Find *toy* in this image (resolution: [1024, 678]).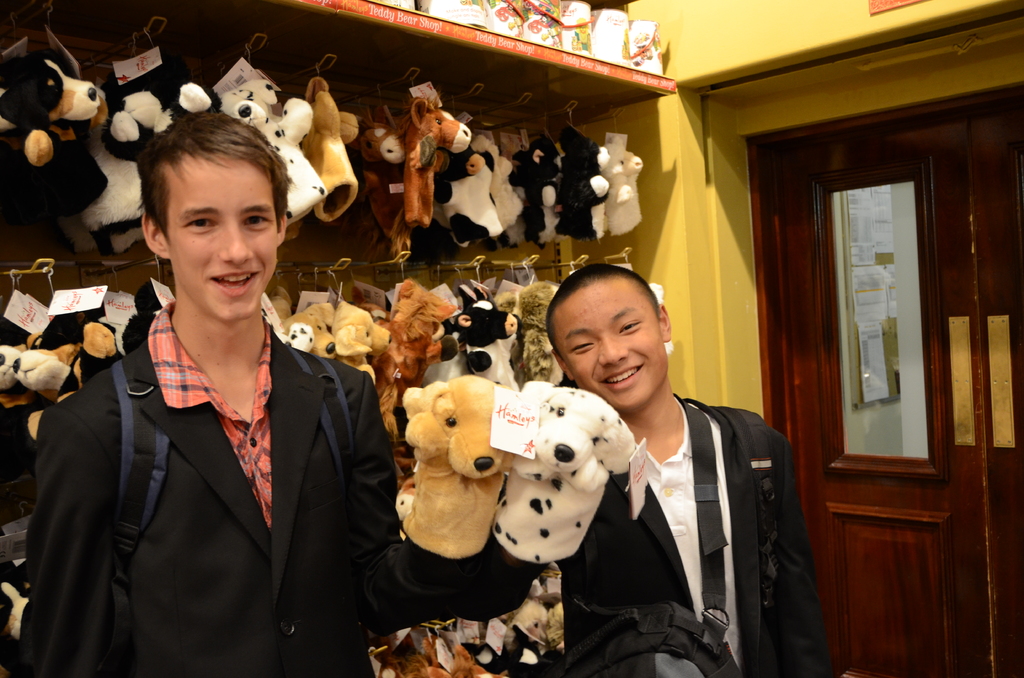
box(554, 608, 579, 660).
